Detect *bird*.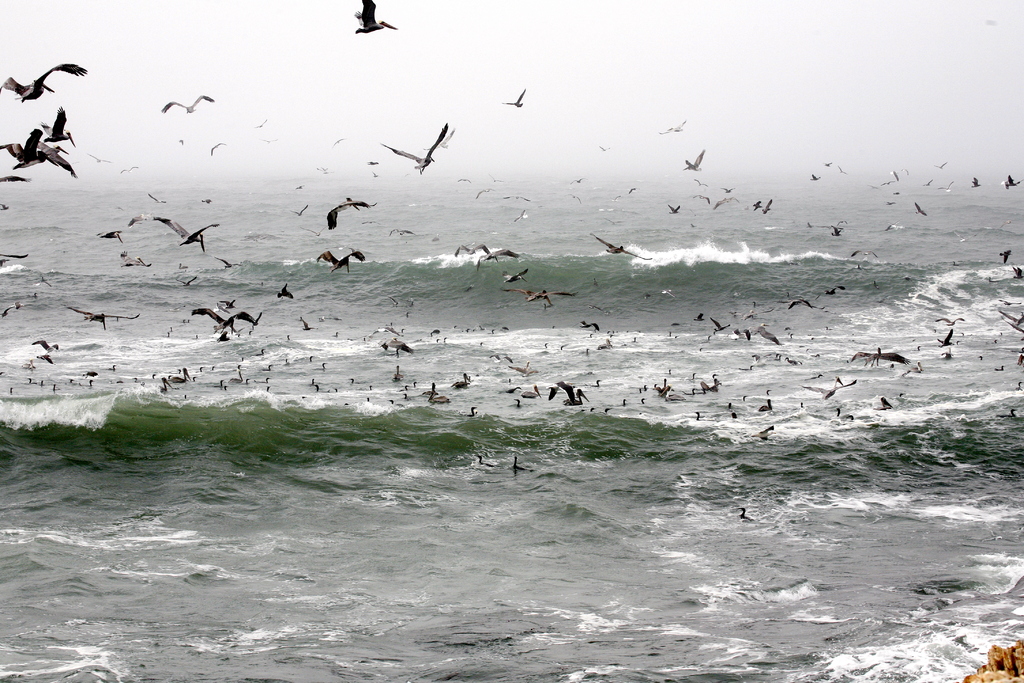
Detected at BBox(454, 242, 499, 267).
